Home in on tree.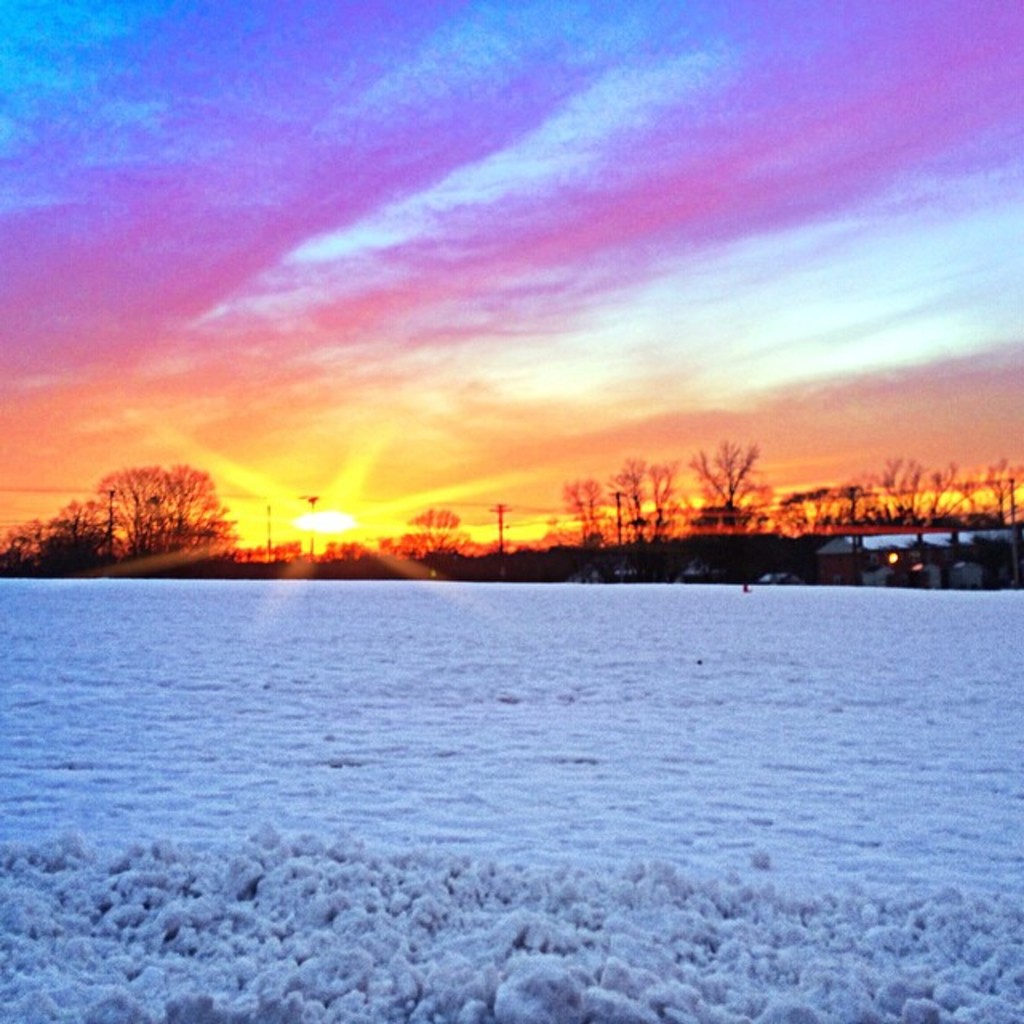
Homed in at 982 458 1022 518.
